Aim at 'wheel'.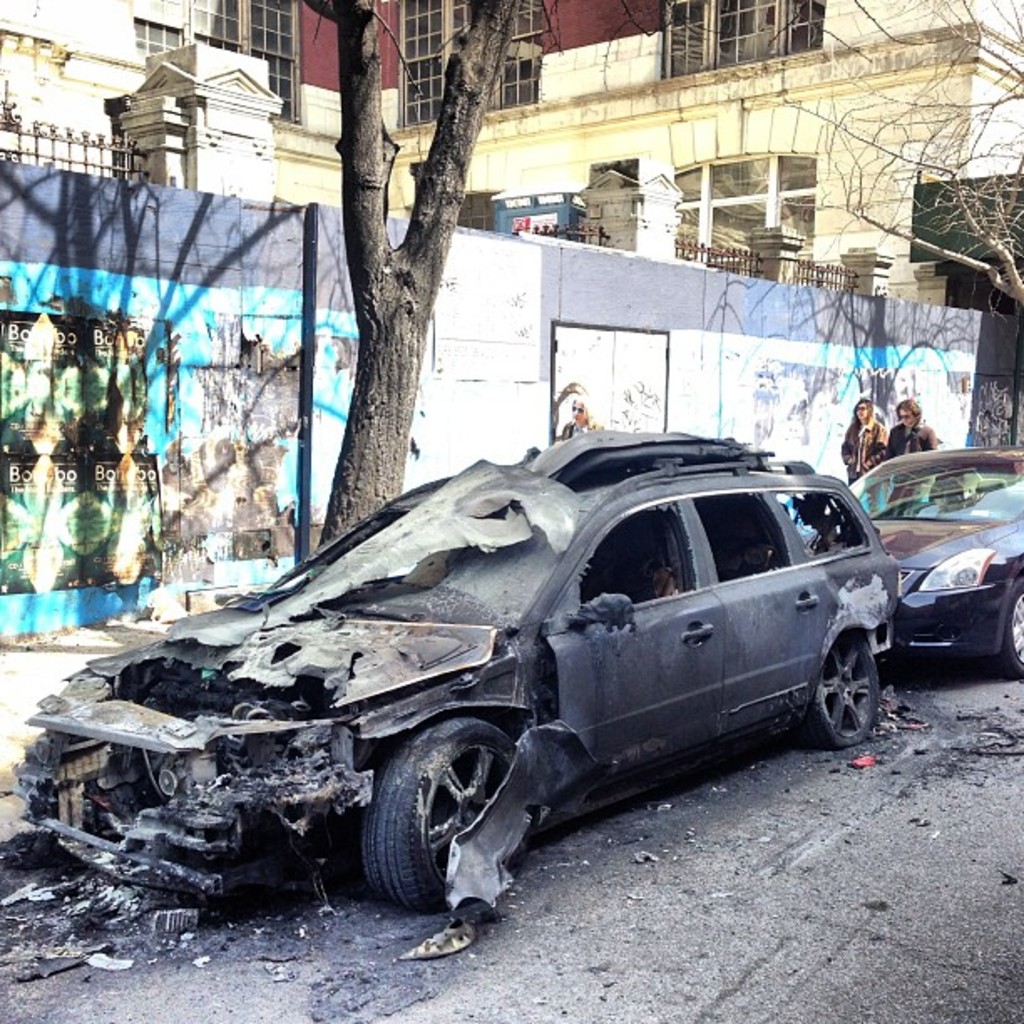
Aimed at x1=808, y1=632, x2=888, y2=755.
